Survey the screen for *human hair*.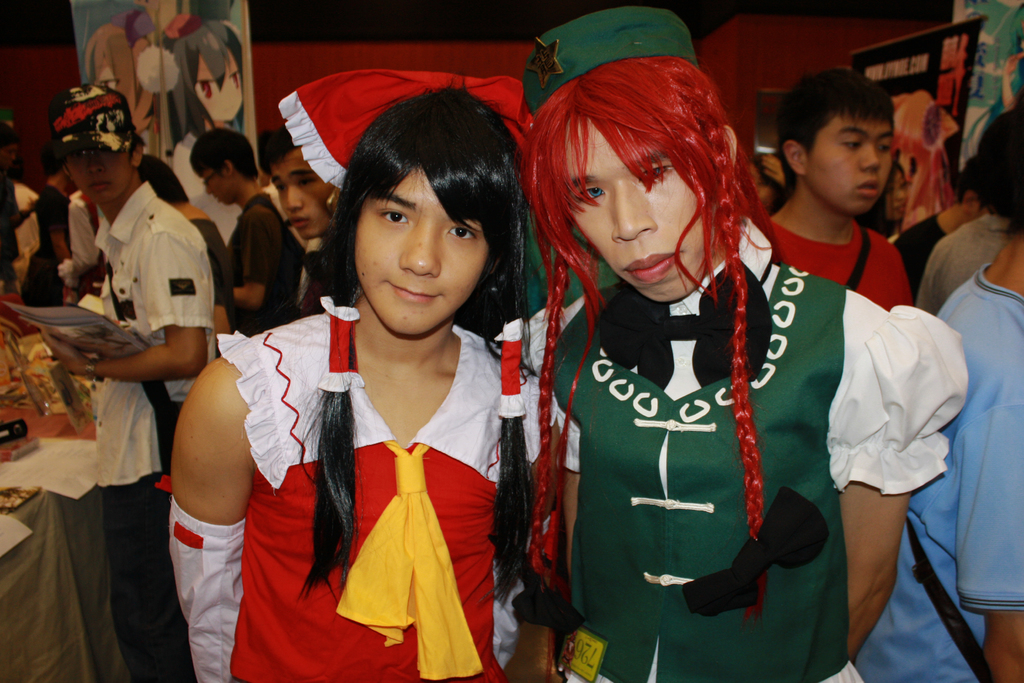
Survey found: [left=134, top=157, right=189, bottom=206].
